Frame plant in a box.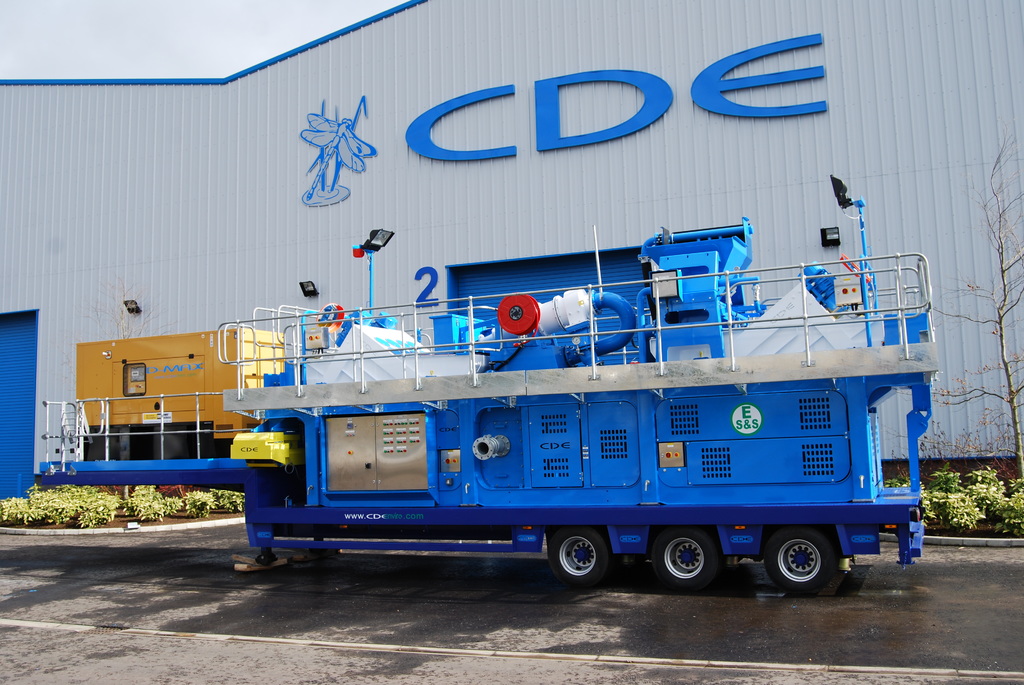
locate(883, 469, 933, 528).
